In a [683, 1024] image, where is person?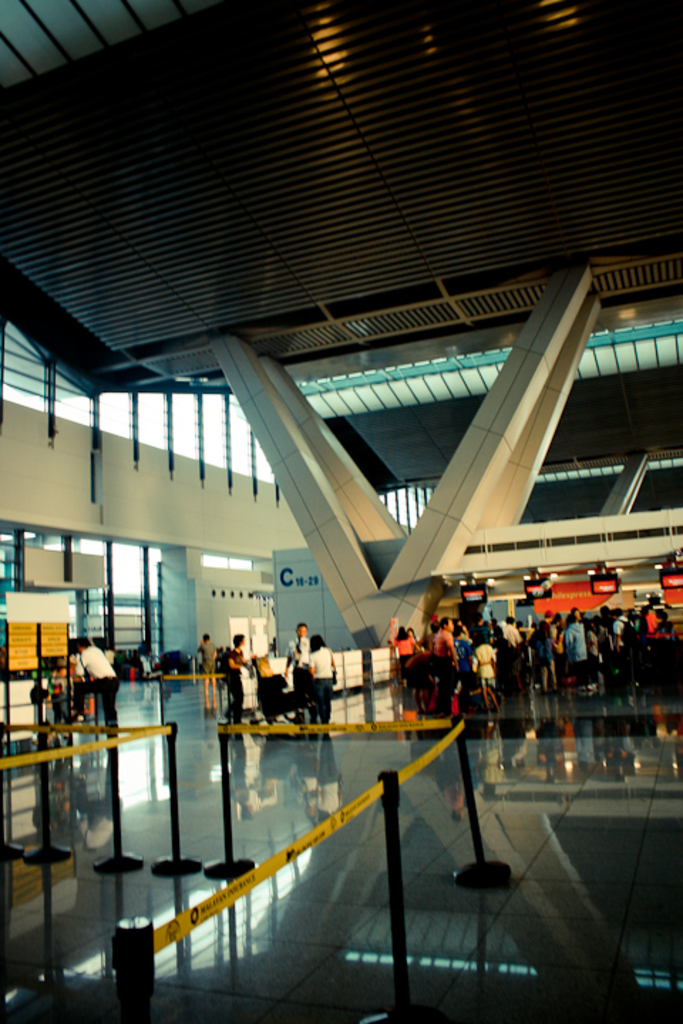
locate(387, 620, 415, 688).
